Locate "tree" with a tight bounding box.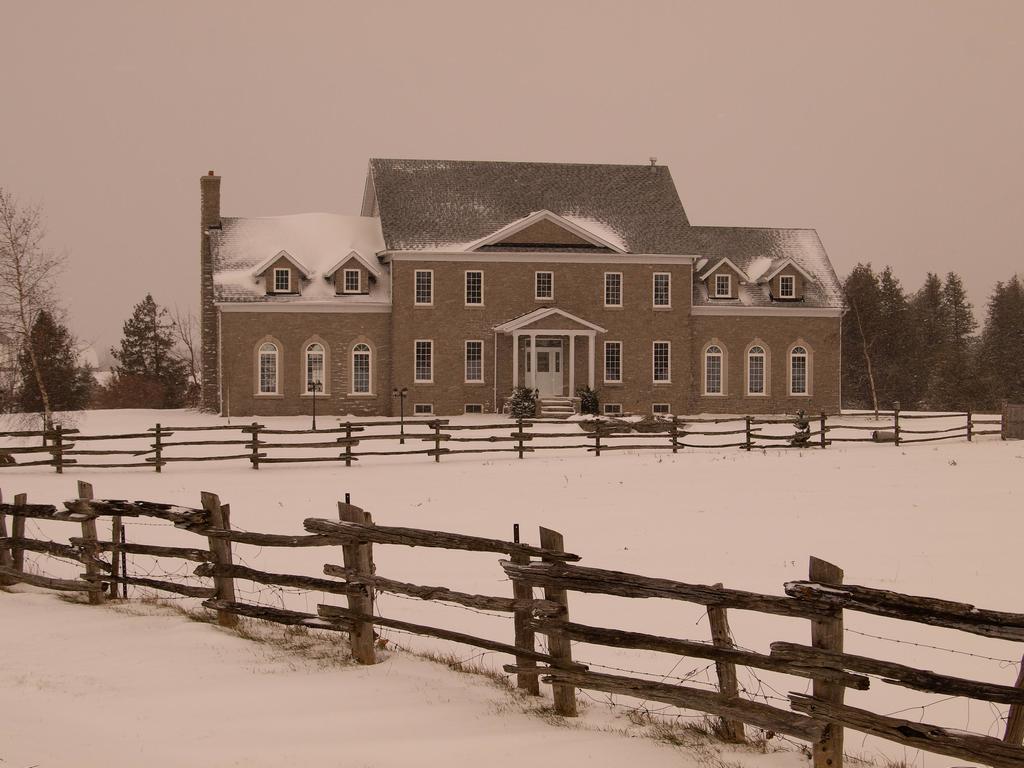
<box>842,253,899,420</box>.
